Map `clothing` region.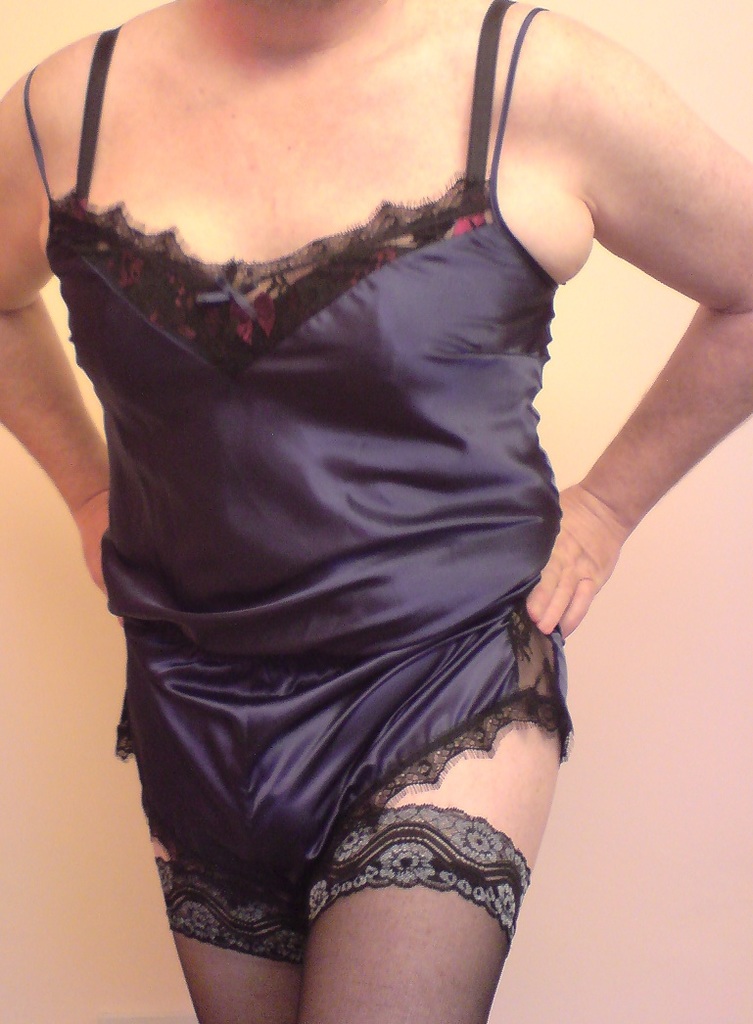
Mapped to (left=90, top=265, right=601, bottom=980).
